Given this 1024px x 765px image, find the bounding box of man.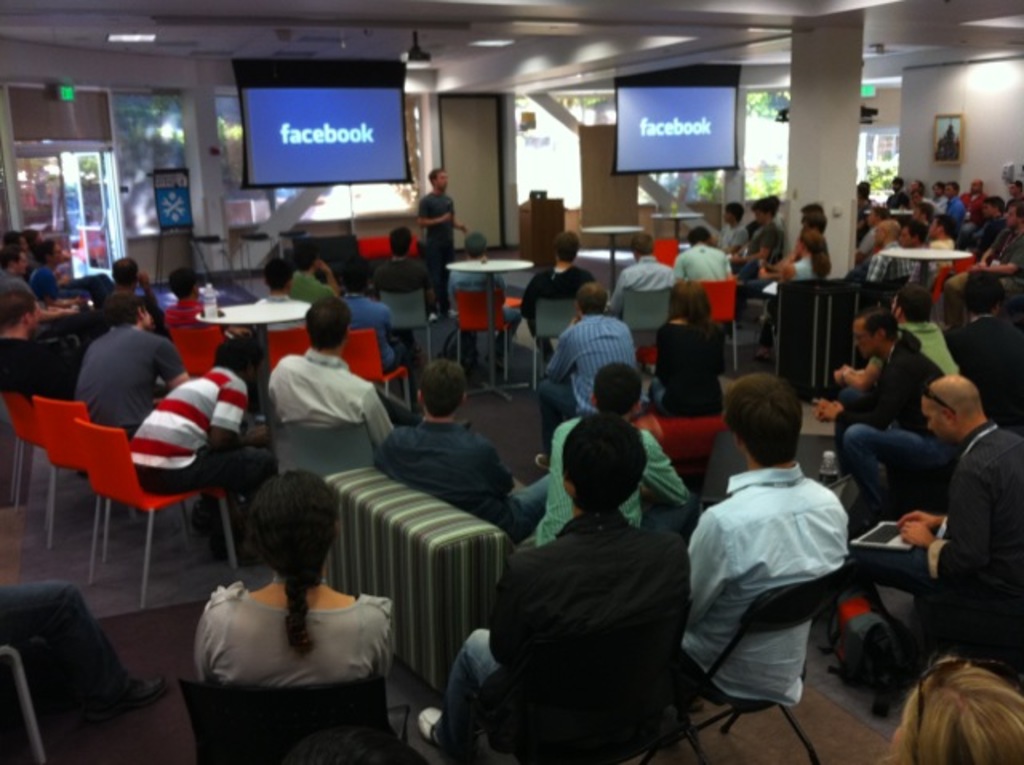
946 272 1022 434.
